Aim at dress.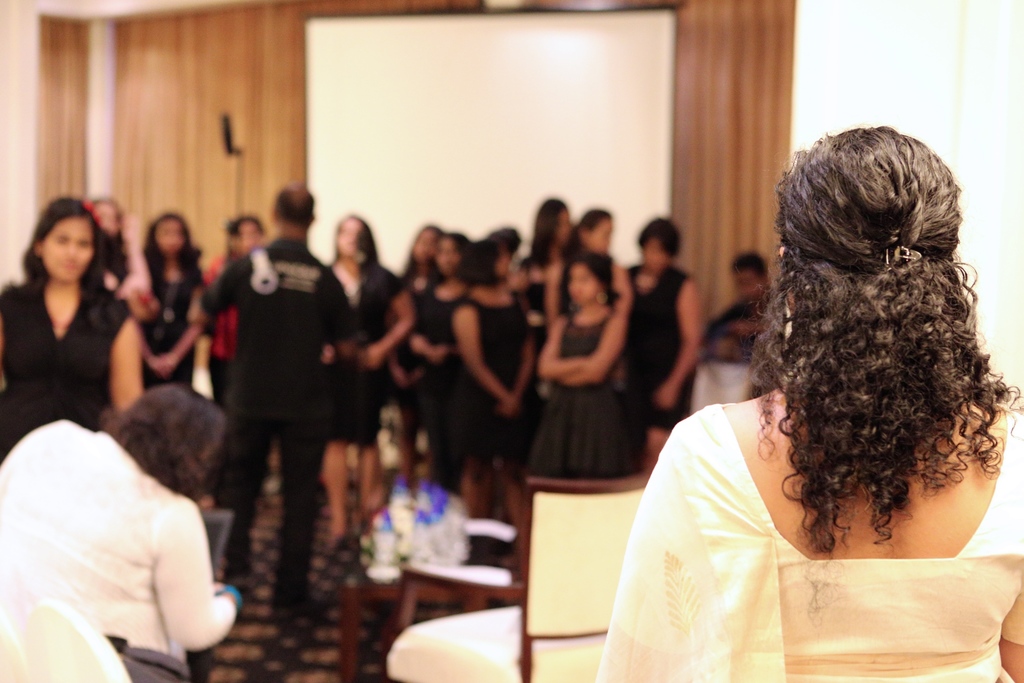
Aimed at l=0, t=267, r=136, b=473.
